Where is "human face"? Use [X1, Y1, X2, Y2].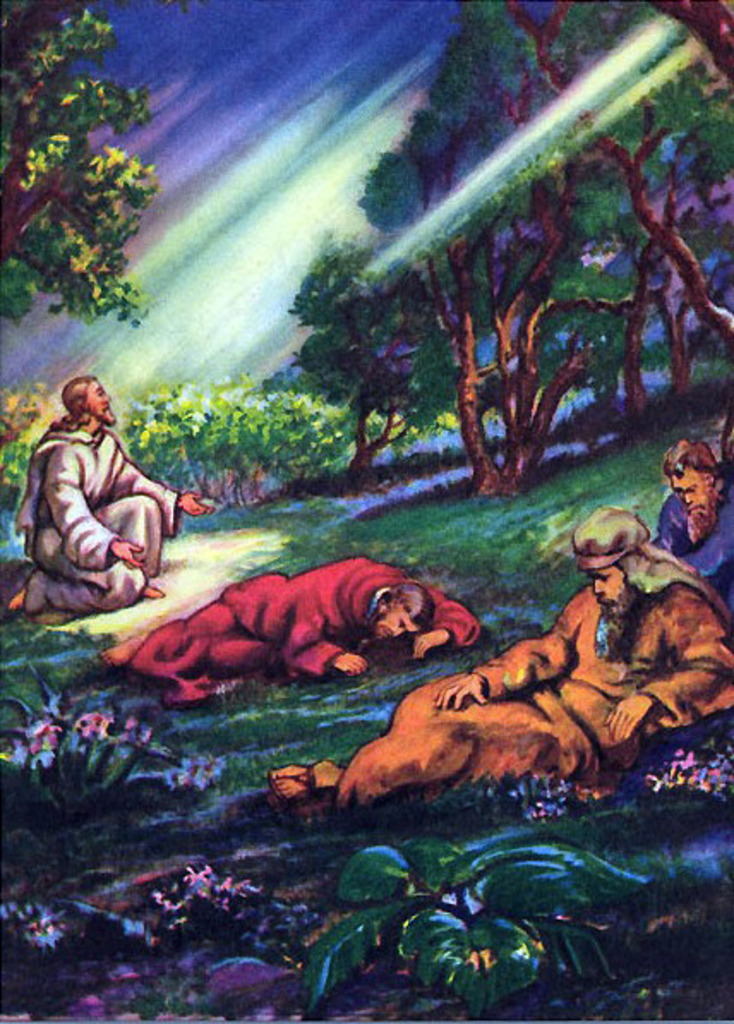
[581, 559, 629, 617].
